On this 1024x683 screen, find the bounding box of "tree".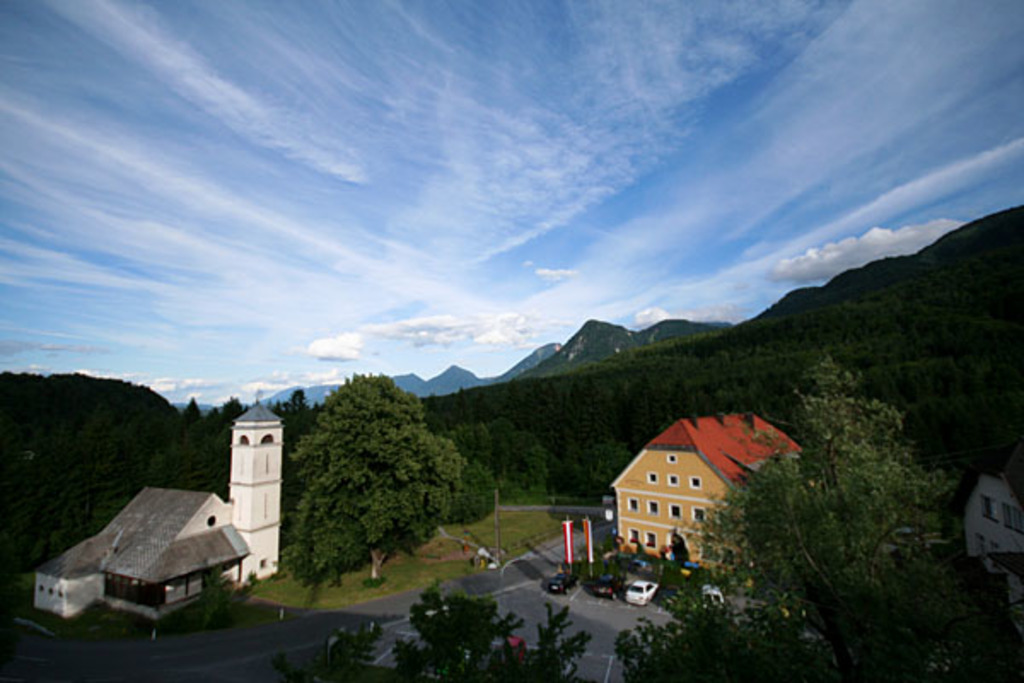
Bounding box: [left=258, top=343, right=502, bottom=587].
